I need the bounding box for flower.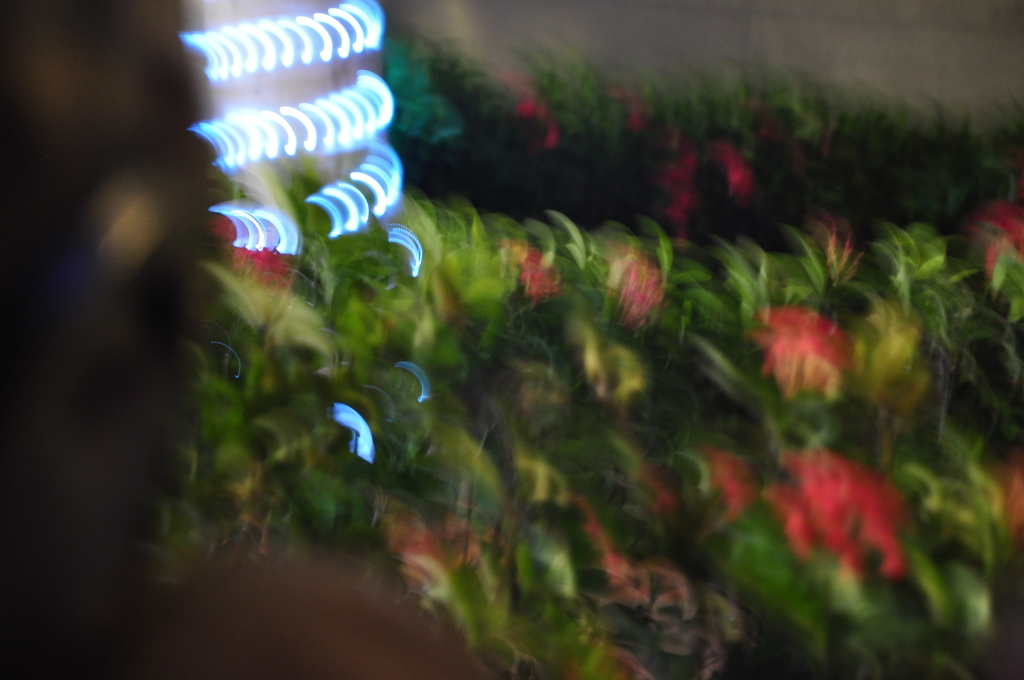
Here it is: region(511, 235, 562, 309).
